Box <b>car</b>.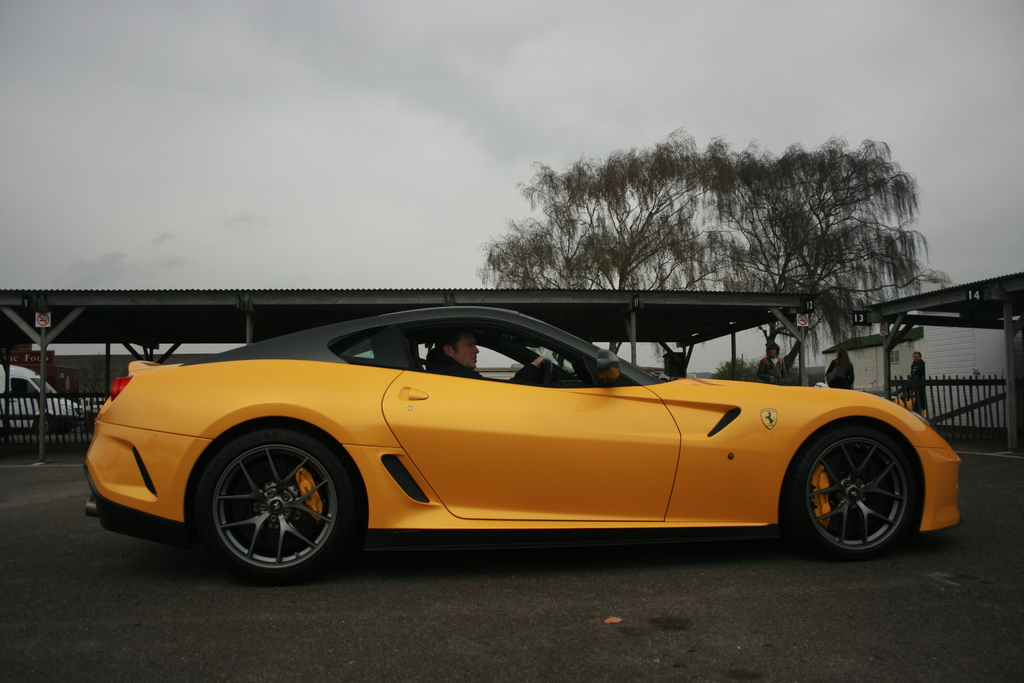
x1=0 y1=359 x2=80 y2=428.
